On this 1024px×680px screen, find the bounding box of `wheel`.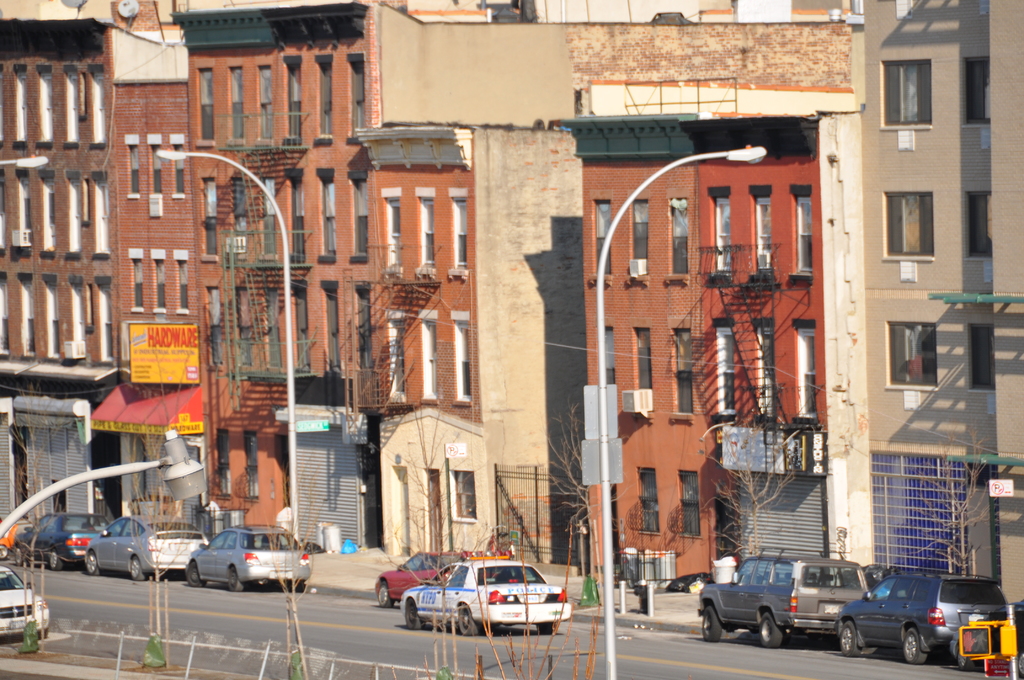
Bounding box: (left=230, top=569, right=243, bottom=591).
